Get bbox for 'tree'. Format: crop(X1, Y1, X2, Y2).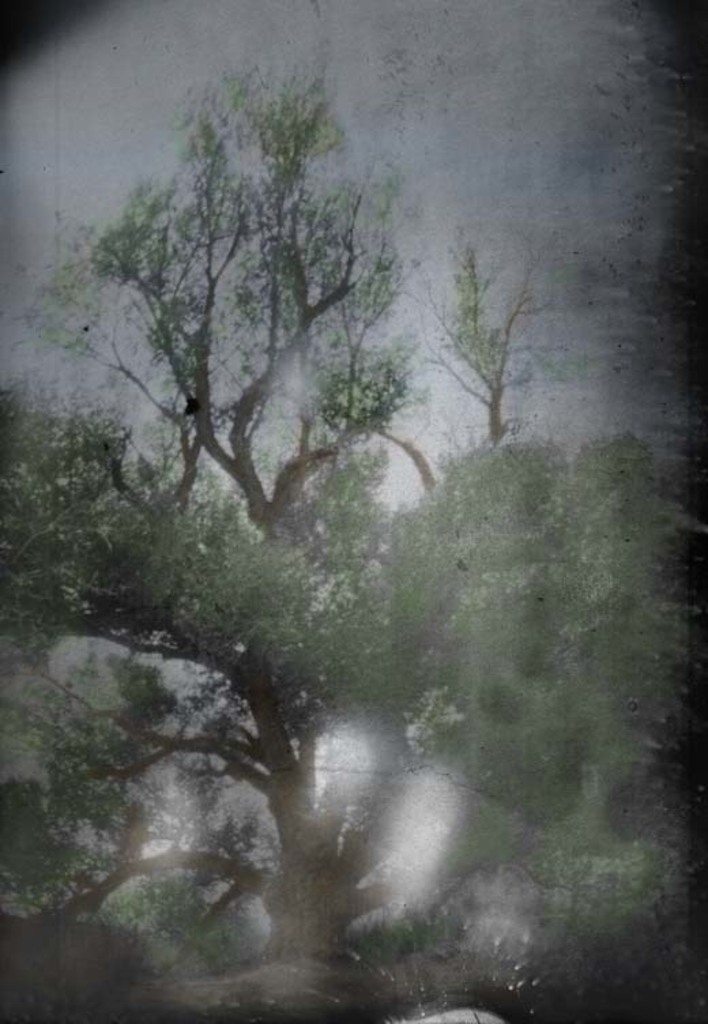
crop(366, 423, 707, 1023).
